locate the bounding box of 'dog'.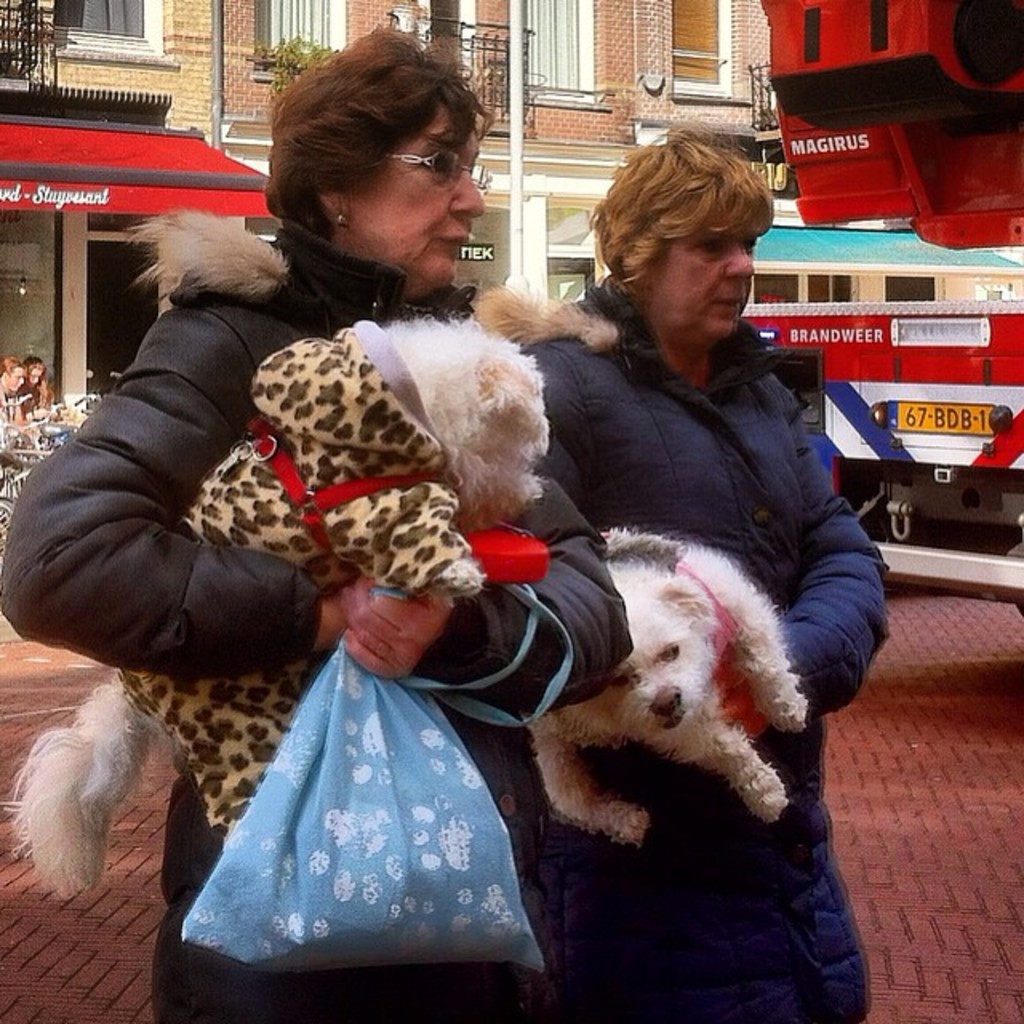
Bounding box: BBox(520, 523, 813, 848).
